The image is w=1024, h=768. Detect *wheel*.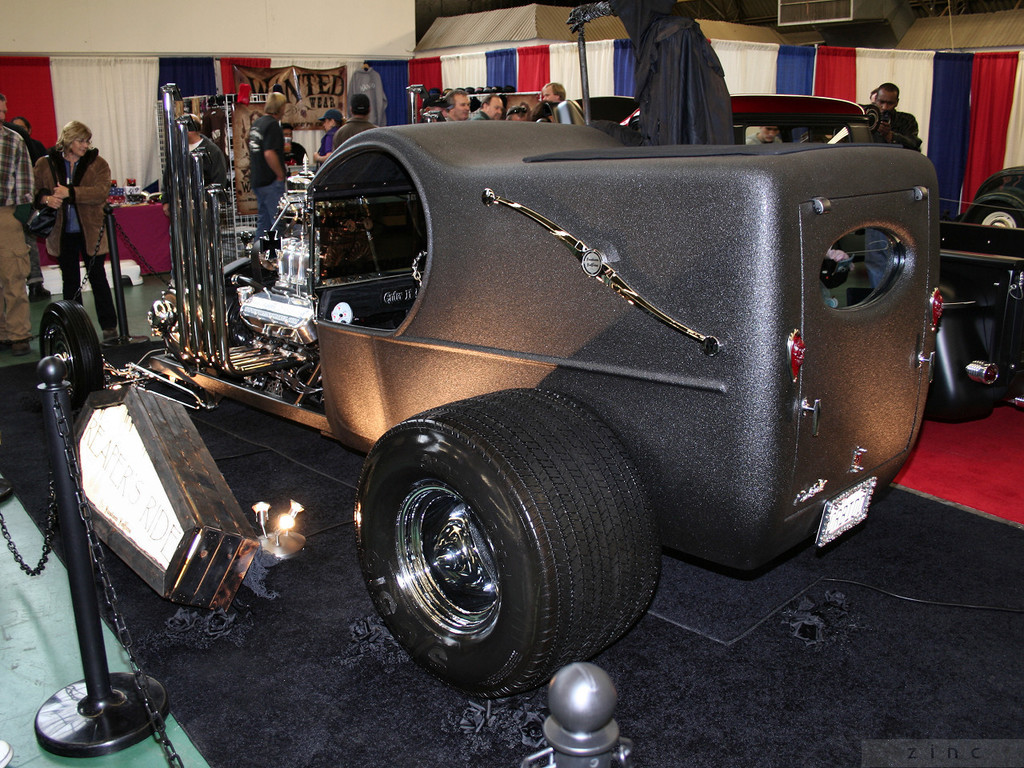
Detection: x1=973 y1=194 x2=1023 y2=231.
